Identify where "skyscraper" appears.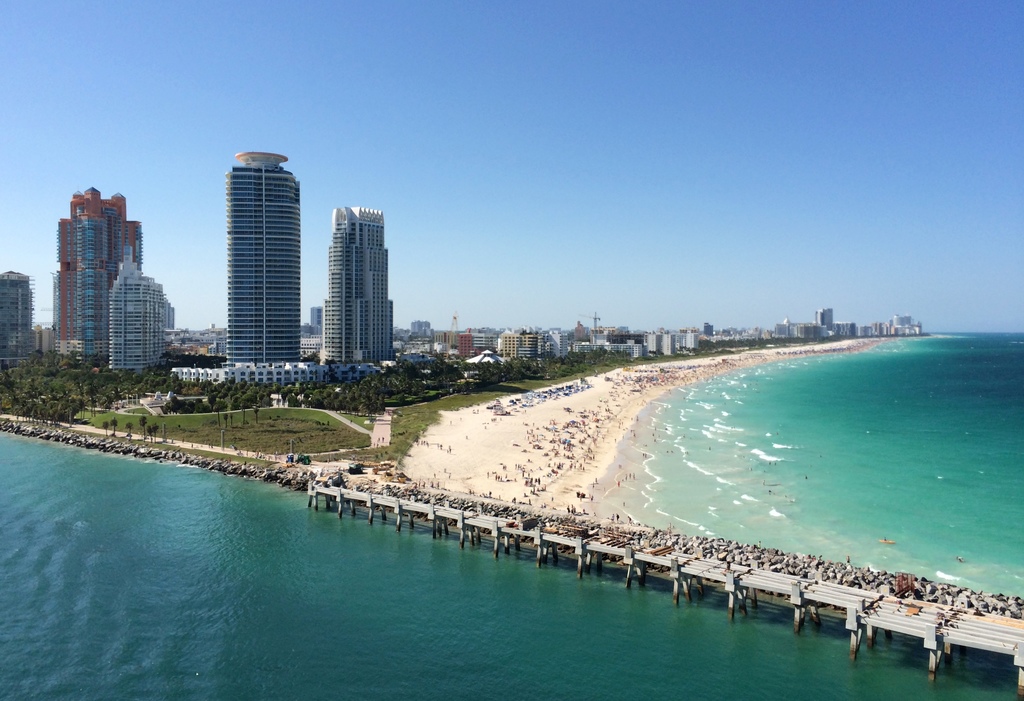
Appears at BBox(226, 152, 301, 362).
